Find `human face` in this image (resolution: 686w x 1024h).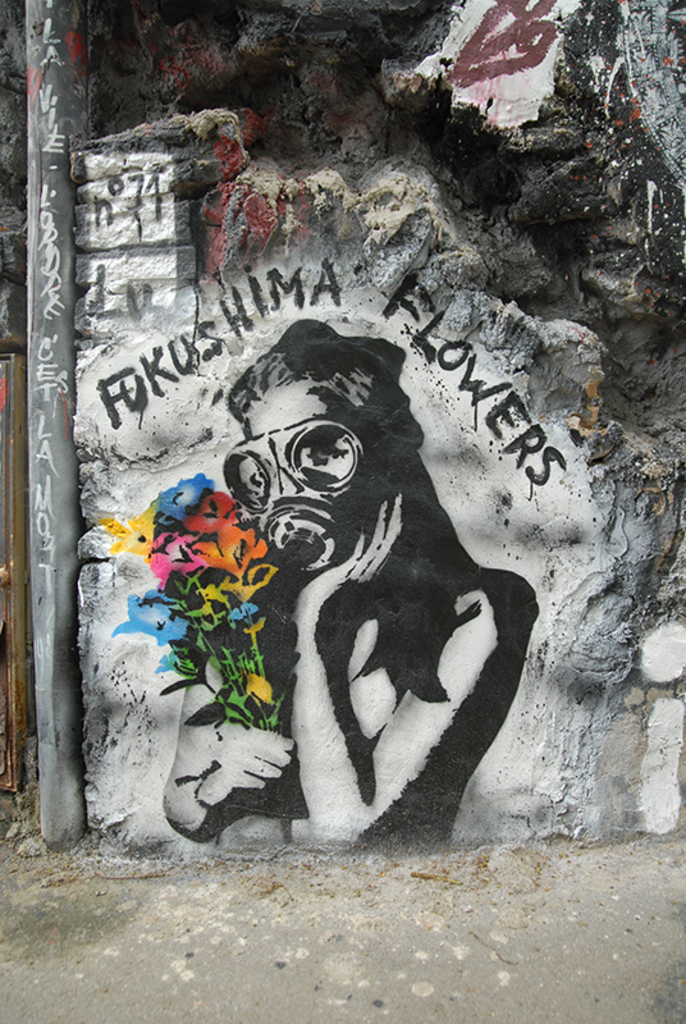
left=238, top=375, right=360, bottom=481.
